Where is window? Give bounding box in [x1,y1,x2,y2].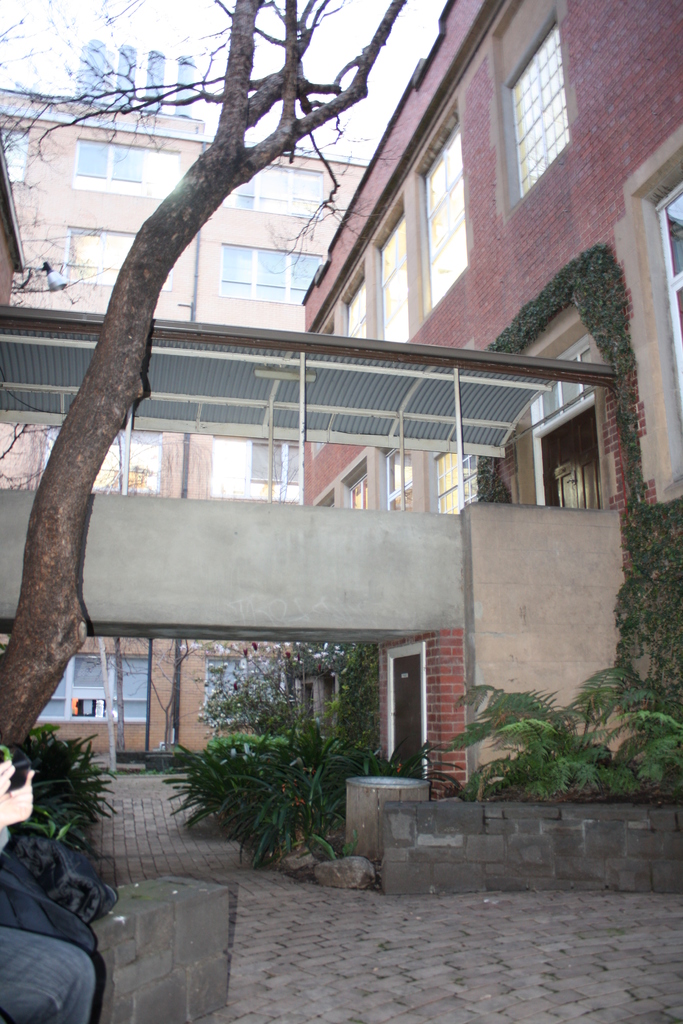
[407,102,477,319].
